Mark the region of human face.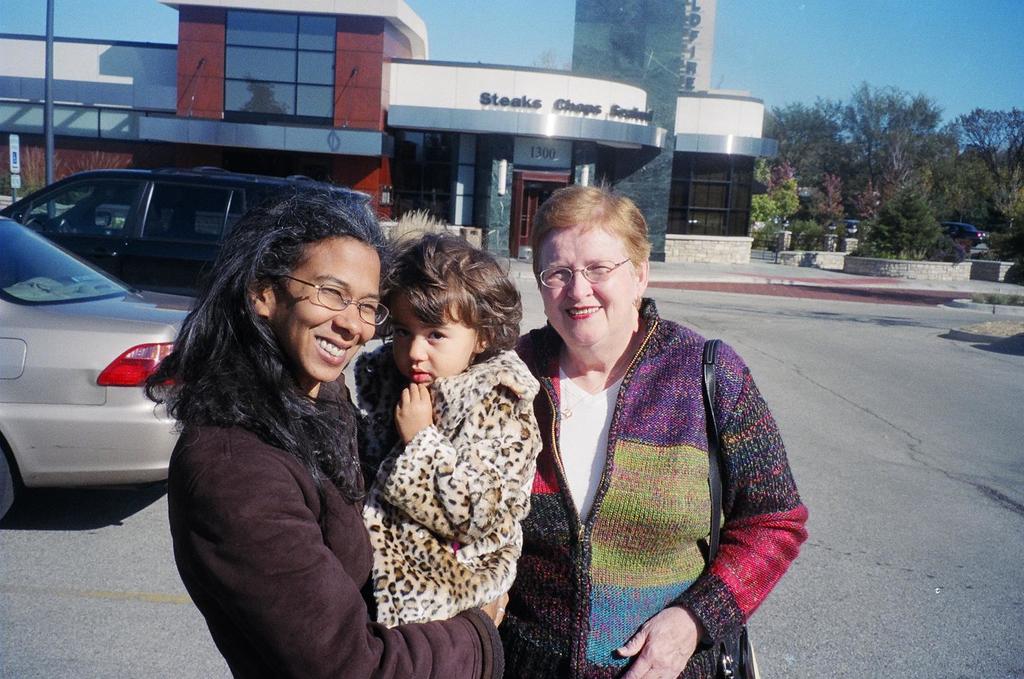
Region: x1=285, y1=233, x2=374, y2=384.
